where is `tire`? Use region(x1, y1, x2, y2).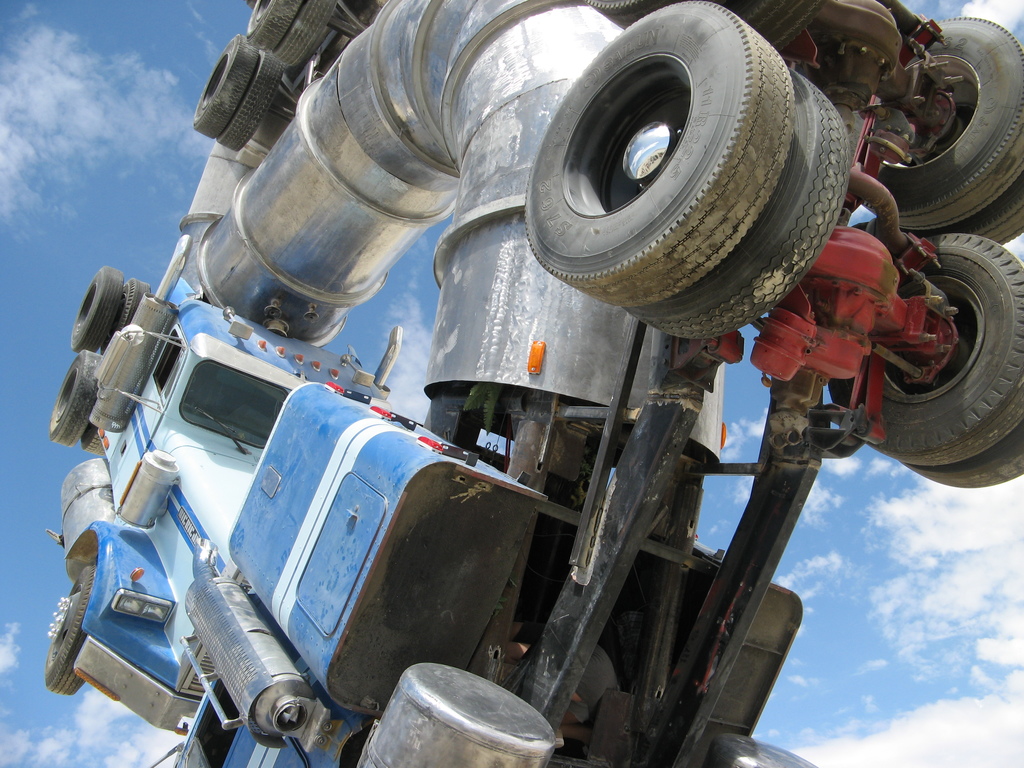
region(277, 2, 334, 68).
